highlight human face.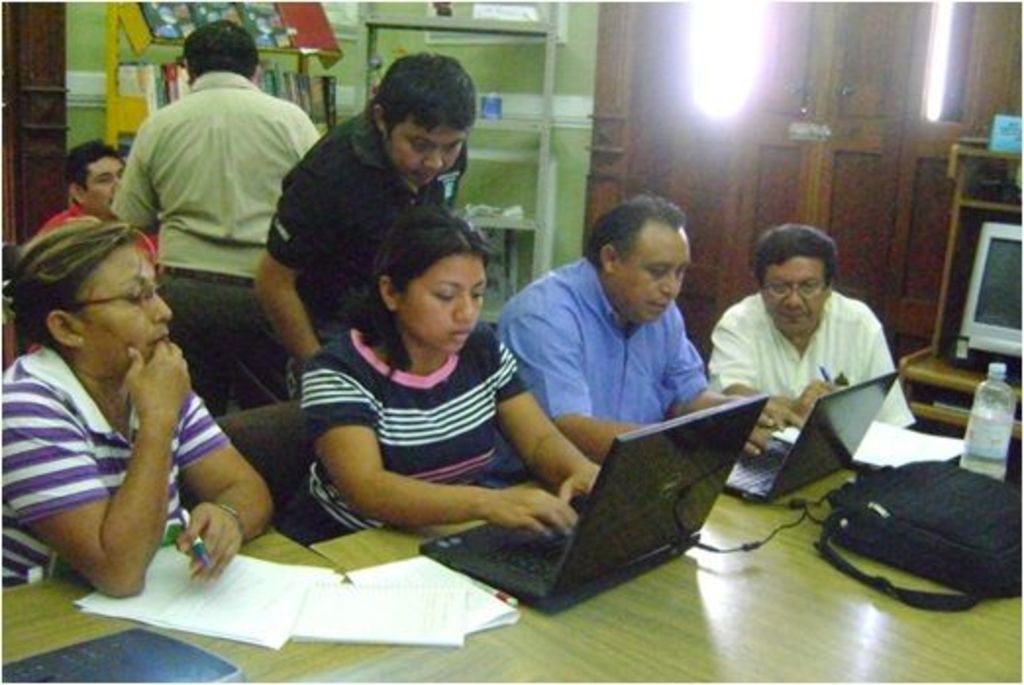
Highlighted region: bbox=[90, 157, 129, 212].
